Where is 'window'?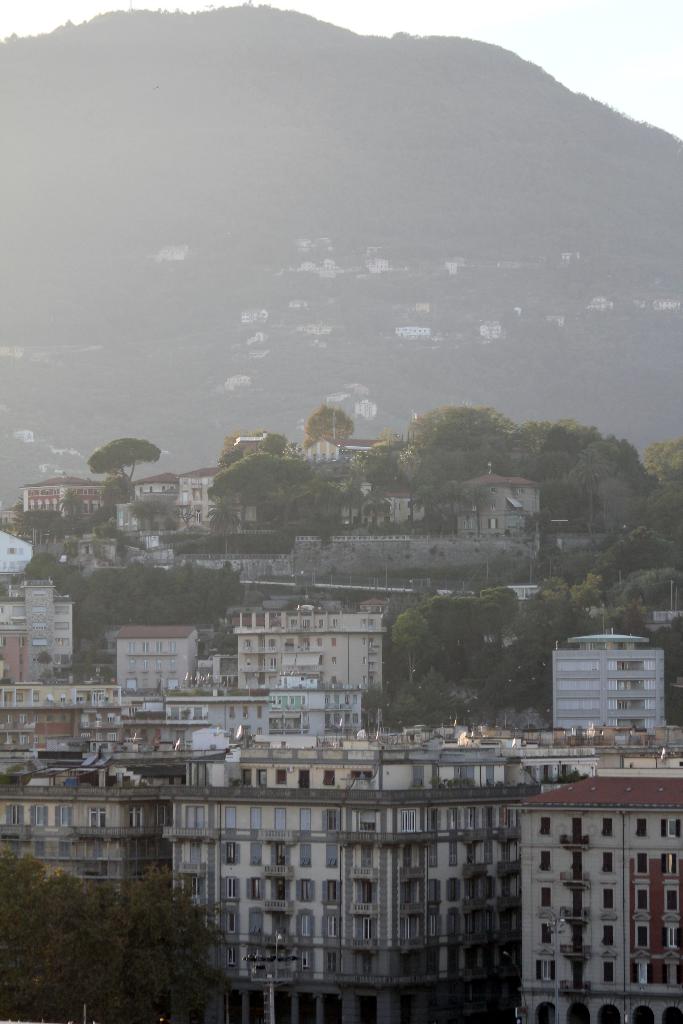
(x1=664, y1=961, x2=682, y2=991).
